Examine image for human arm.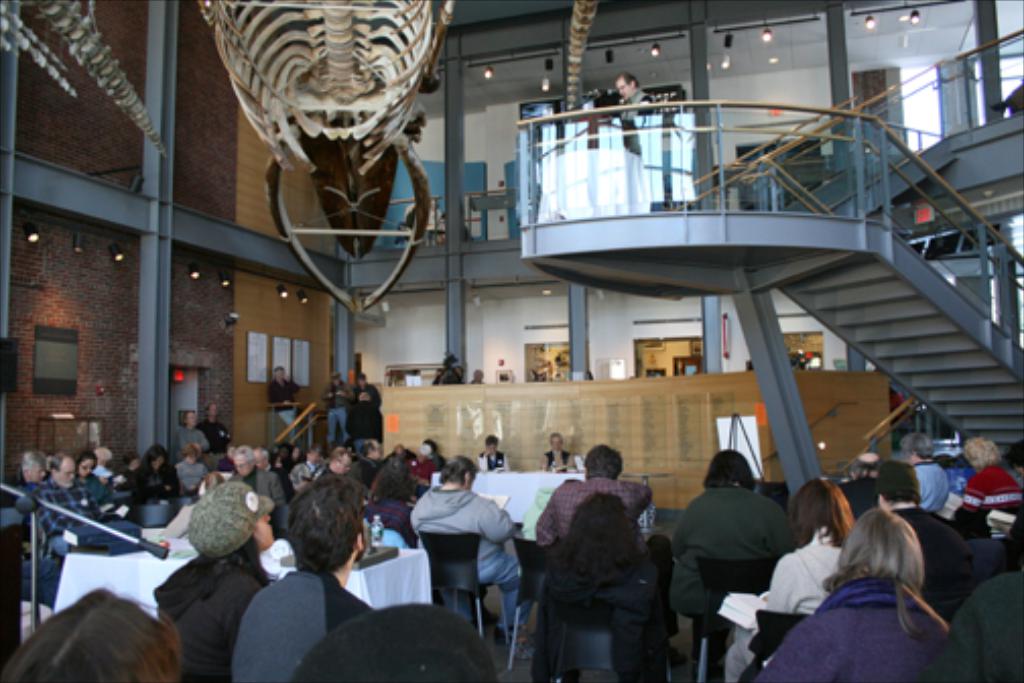
Examination result: [x1=37, y1=498, x2=79, y2=563].
